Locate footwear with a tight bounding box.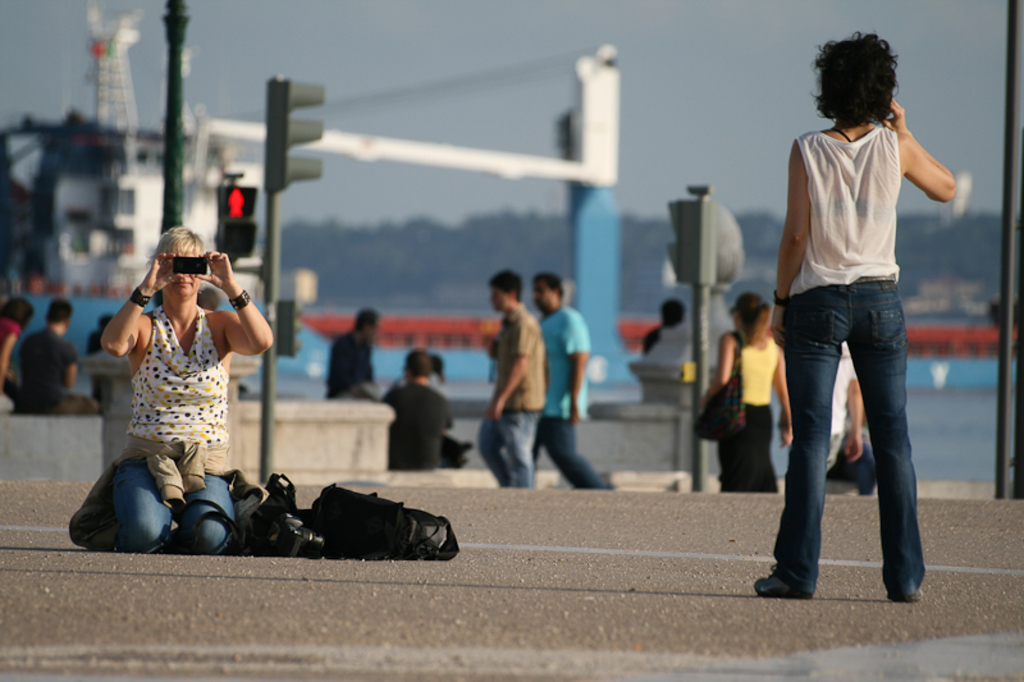
rect(754, 572, 799, 596).
